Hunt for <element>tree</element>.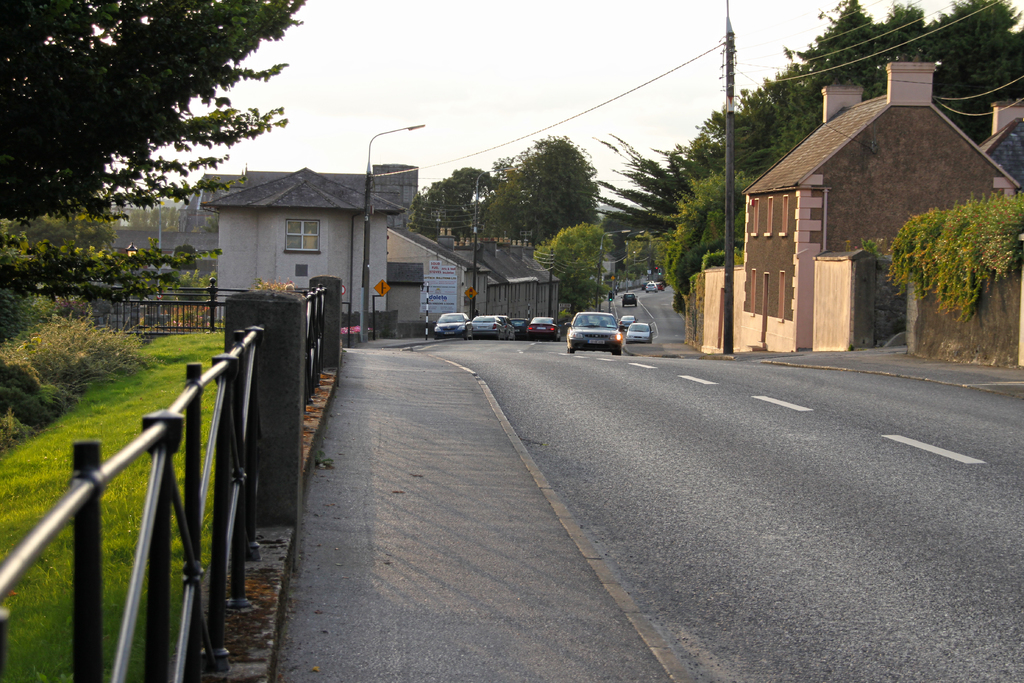
Hunted down at crop(173, 242, 198, 273).
